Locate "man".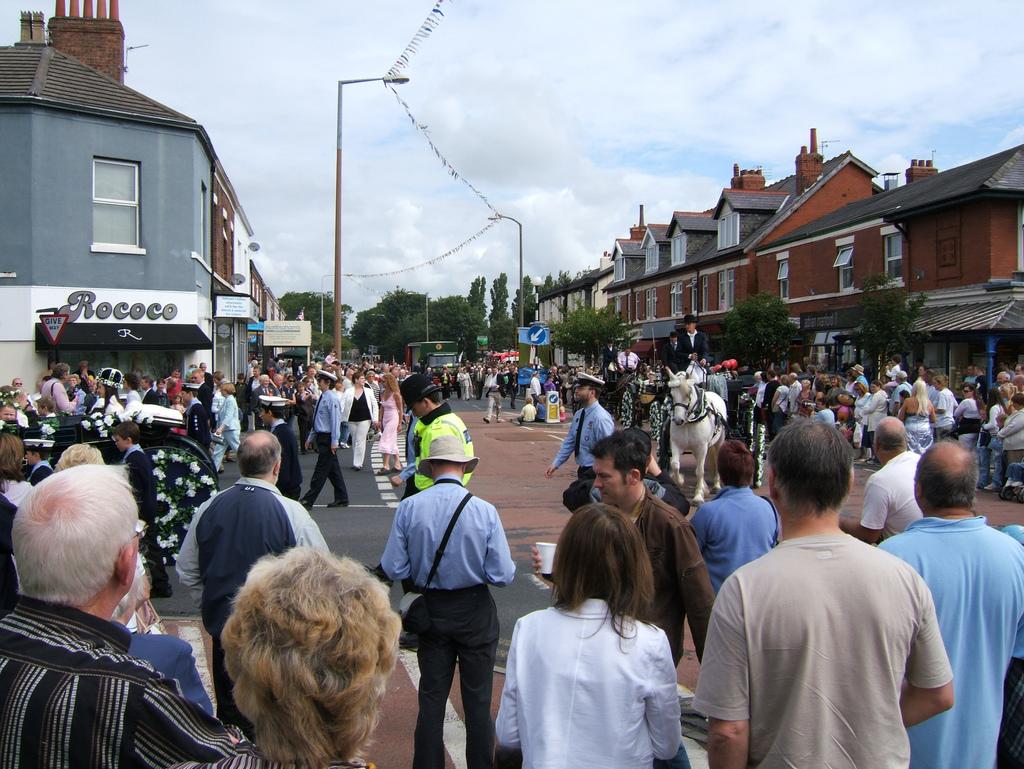
Bounding box: [999,360,1015,381].
